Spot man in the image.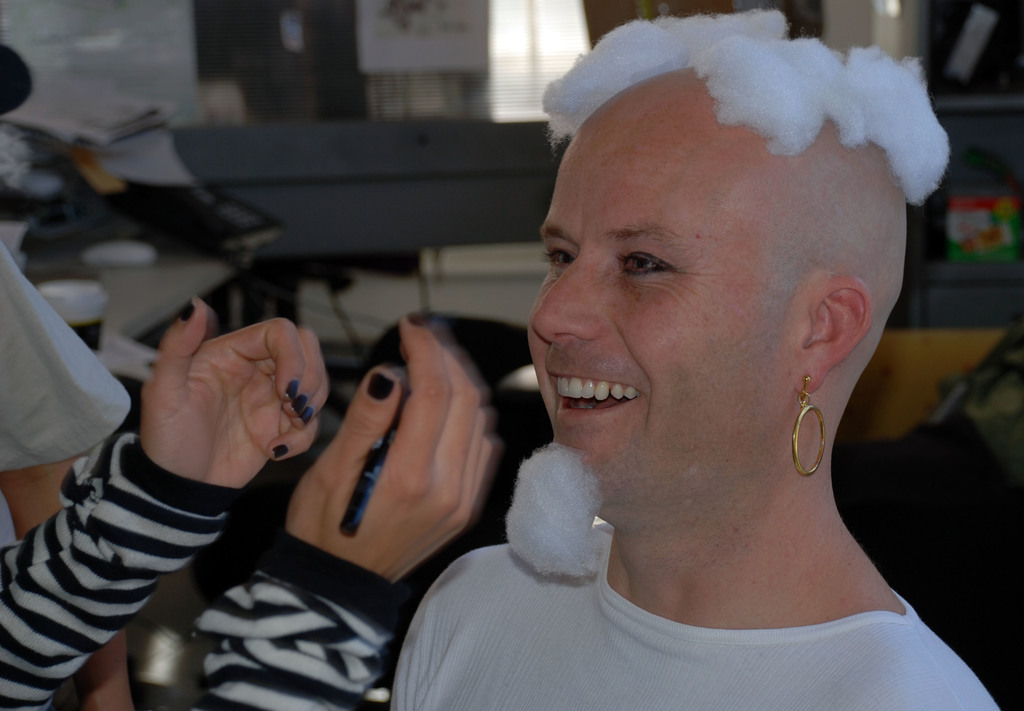
man found at left=392, top=65, right=1003, bottom=710.
